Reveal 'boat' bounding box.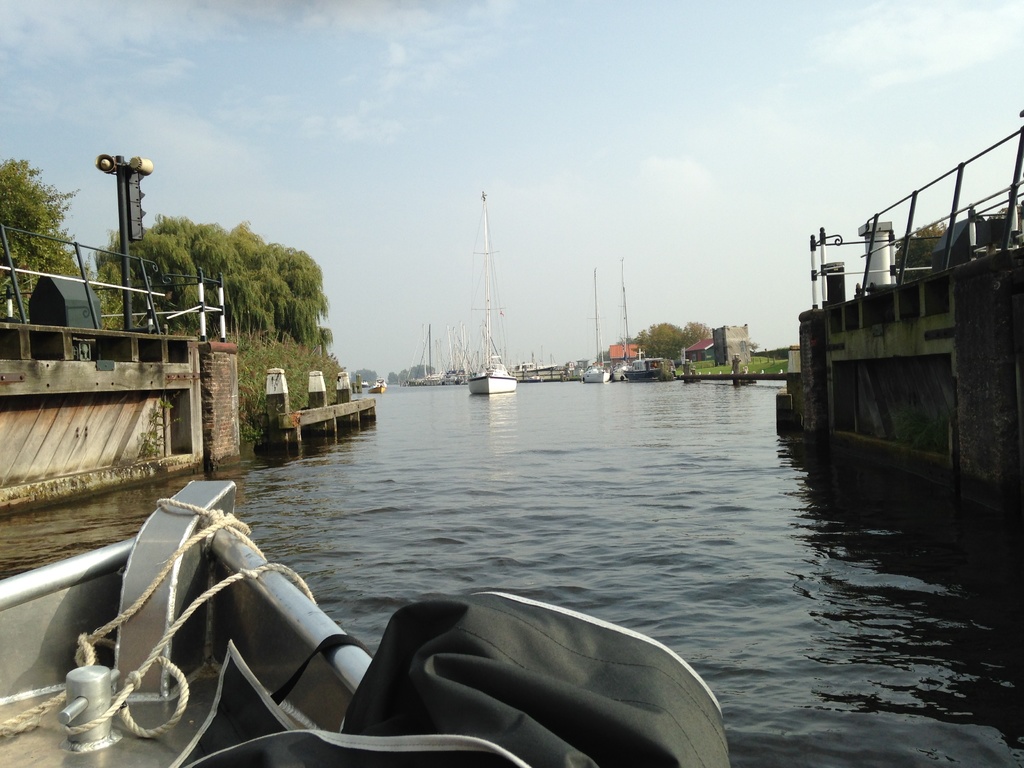
Revealed: detection(522, 344, 573, 387).
